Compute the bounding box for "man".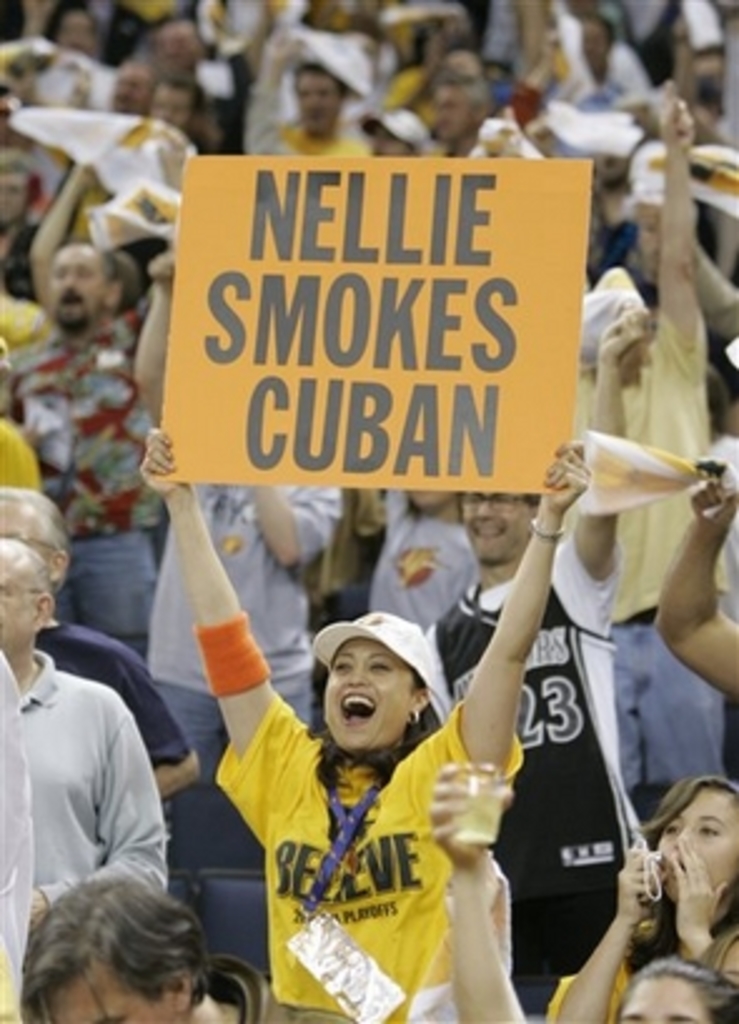
bbox=[0, 233, 183, 653].
